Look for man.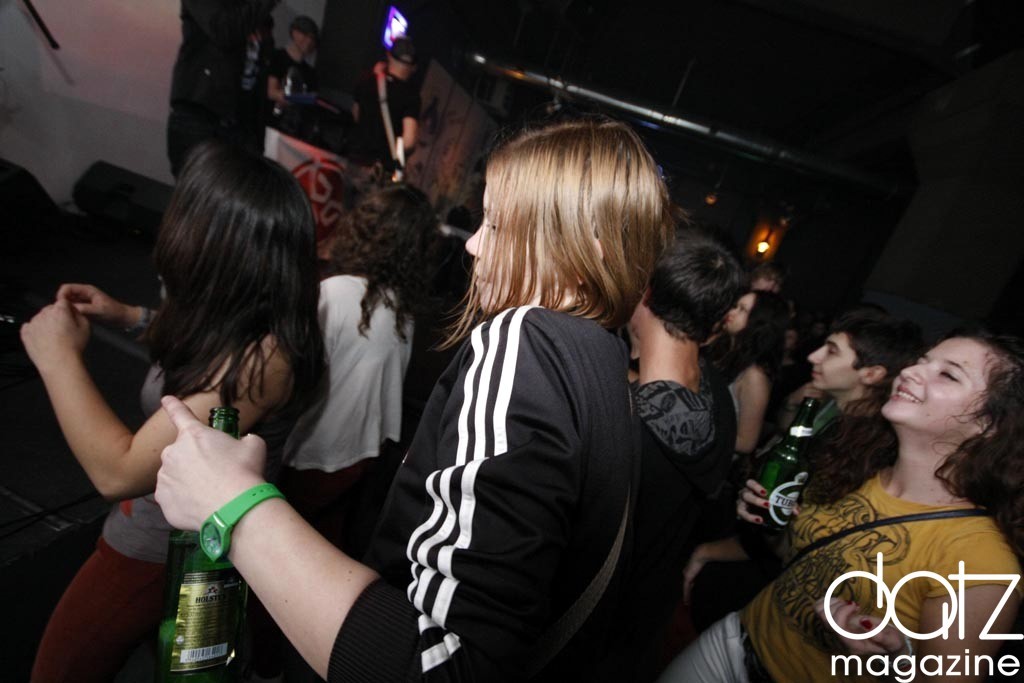
Found: <bbox>11, 141, 244, 657</bbox>.
